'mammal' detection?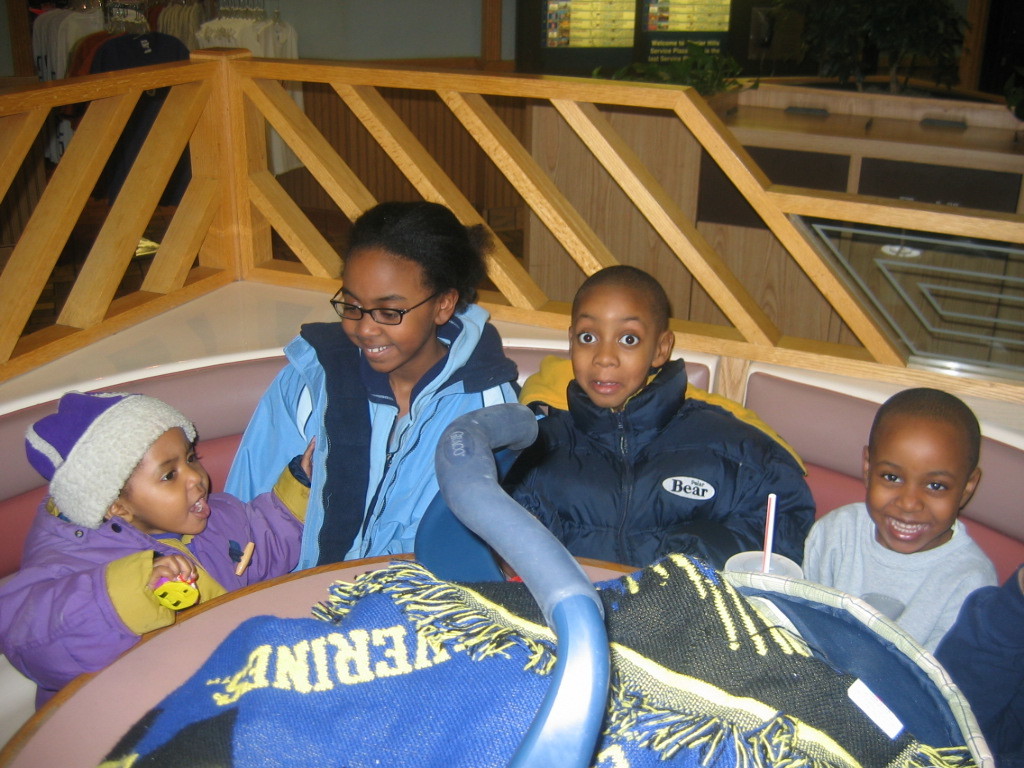
x1=0, y1=392, x2=322, y2=715
